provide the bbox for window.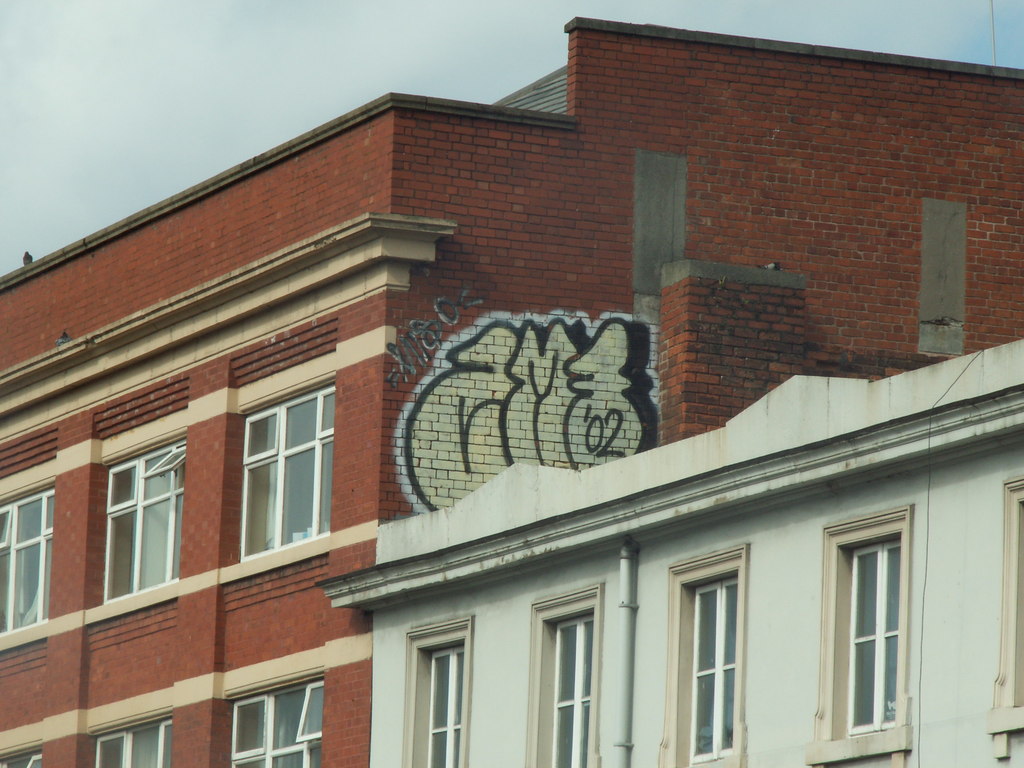
2/746/44/767.
